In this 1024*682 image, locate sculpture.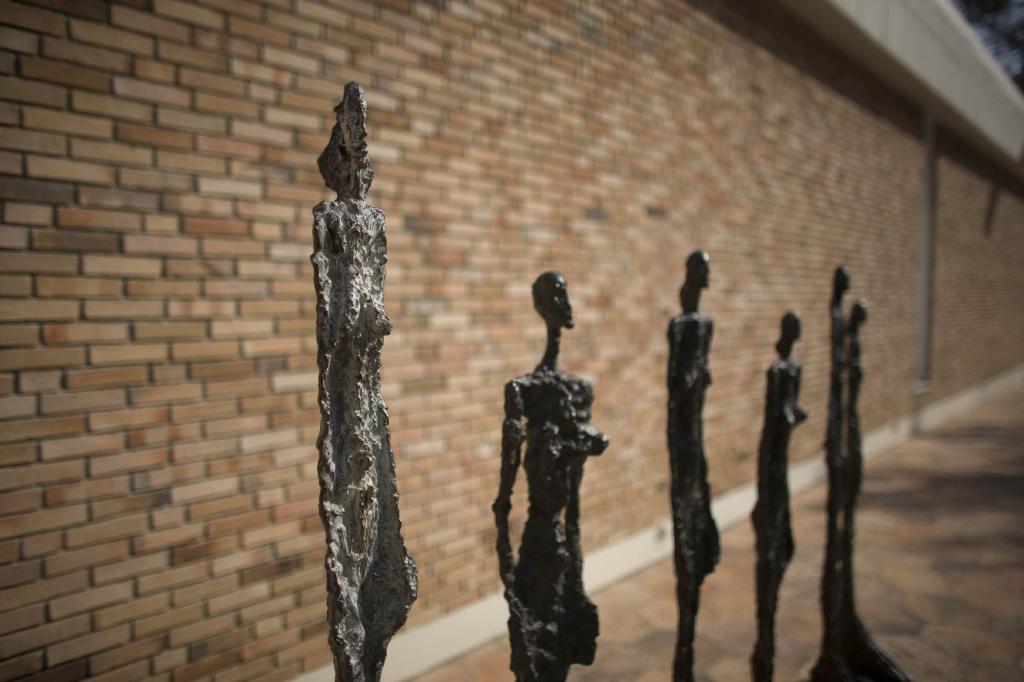
Bounding box: {"x1": 497, "y1": 266, "x2": 608, "y2": 681}.
